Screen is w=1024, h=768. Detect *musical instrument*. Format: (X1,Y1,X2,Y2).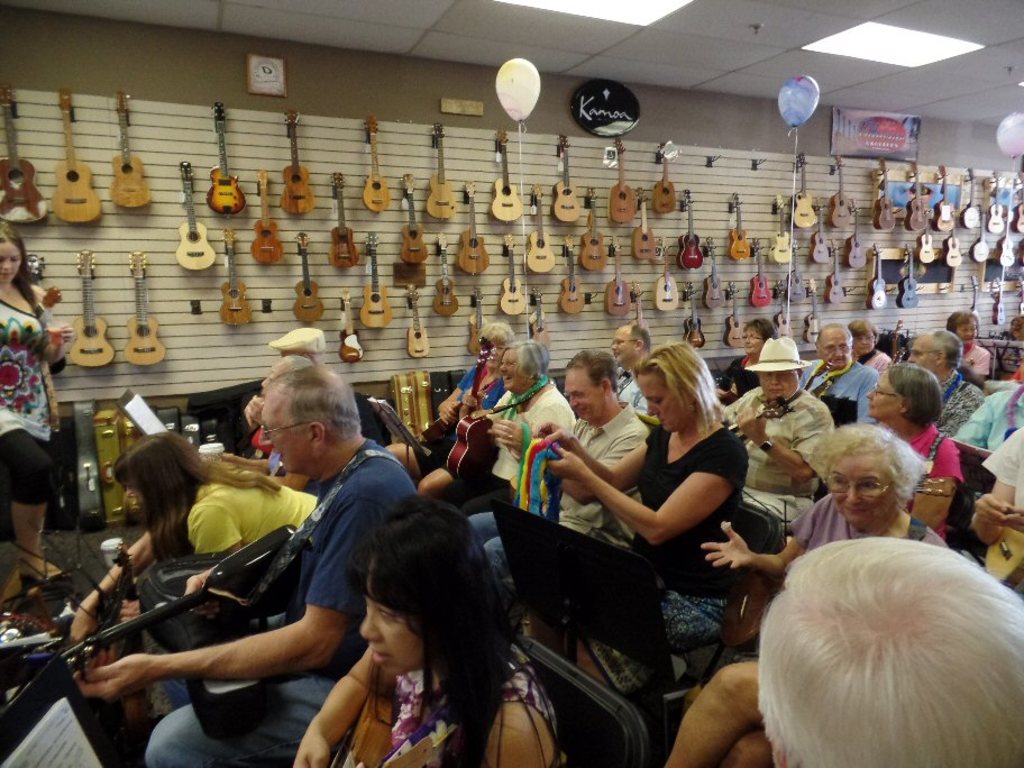
(932,161,958,229).
